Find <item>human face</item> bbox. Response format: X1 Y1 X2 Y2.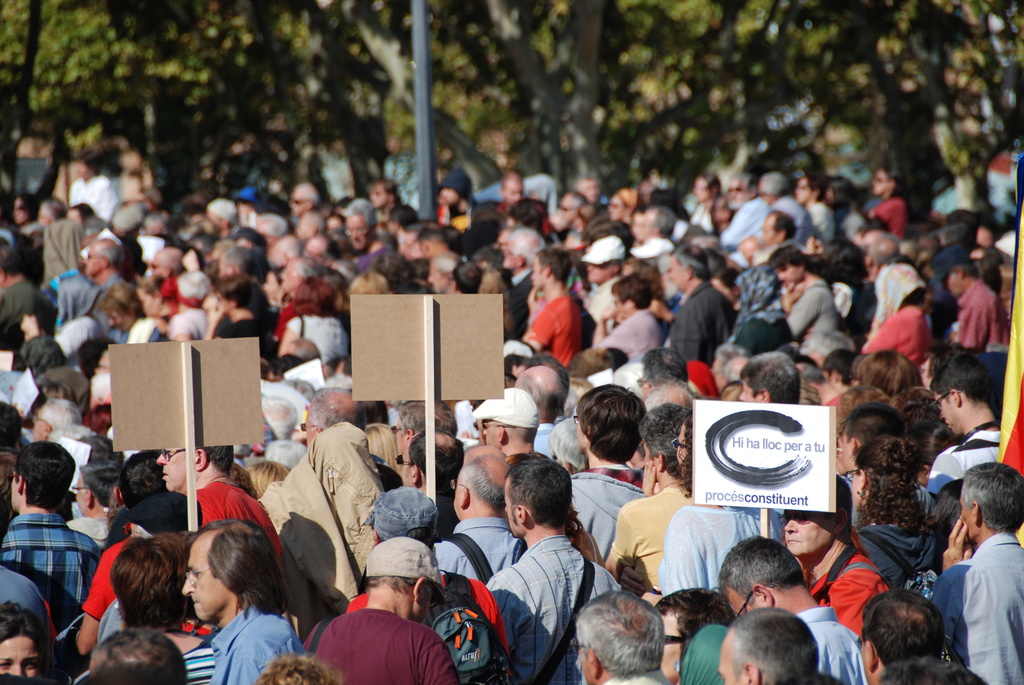
14 198 29 224.
